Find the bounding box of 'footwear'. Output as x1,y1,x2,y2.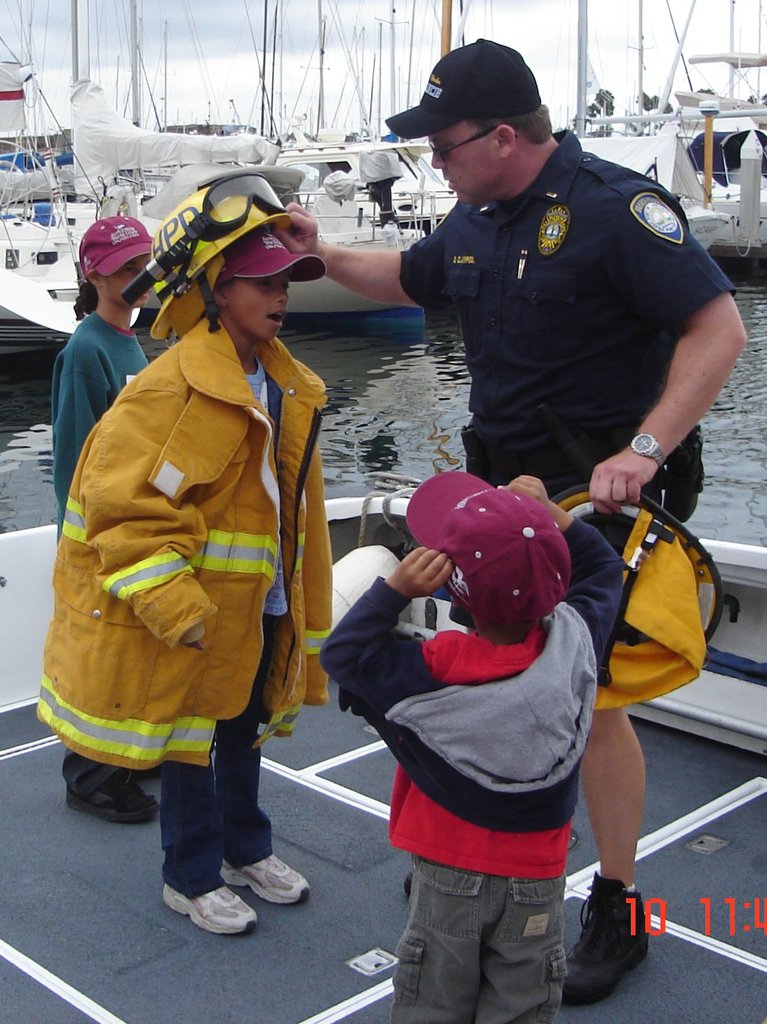
554,888,640,1018.
